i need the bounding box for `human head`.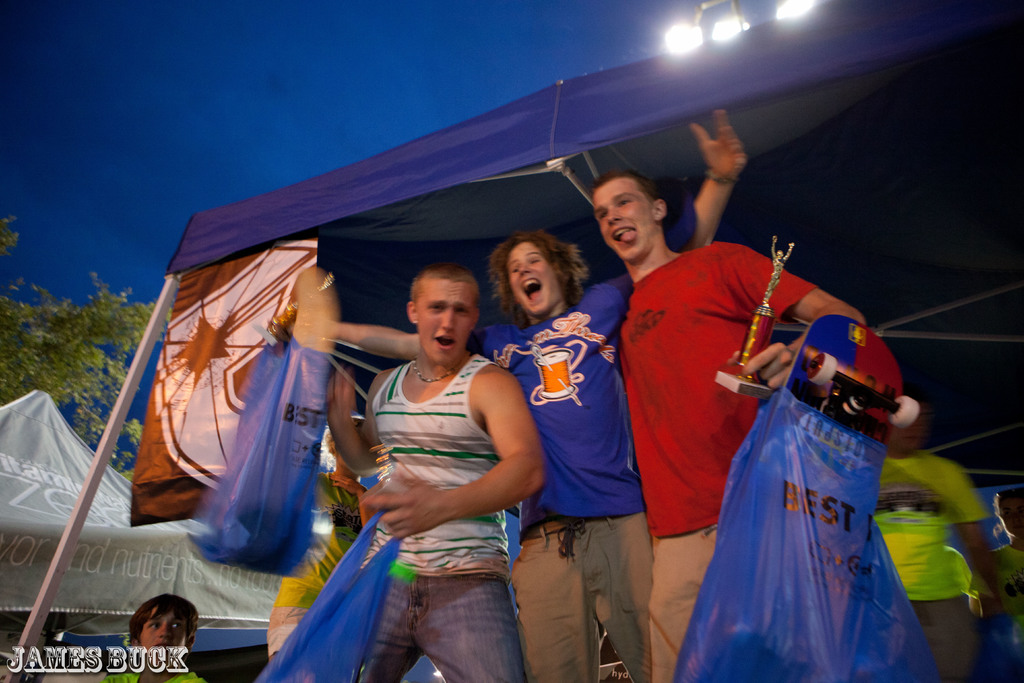
Here it is: bbox=(408, 252, 489, 360).
